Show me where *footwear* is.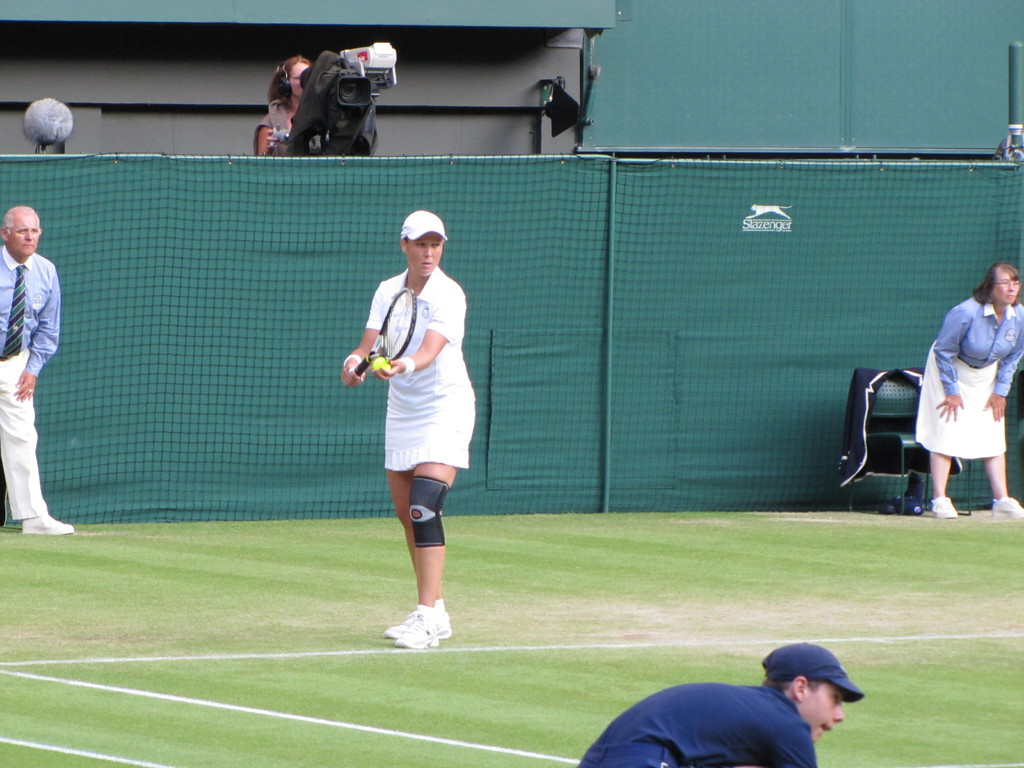
*footwear* is at <box>988,495,1023,518</box>.
